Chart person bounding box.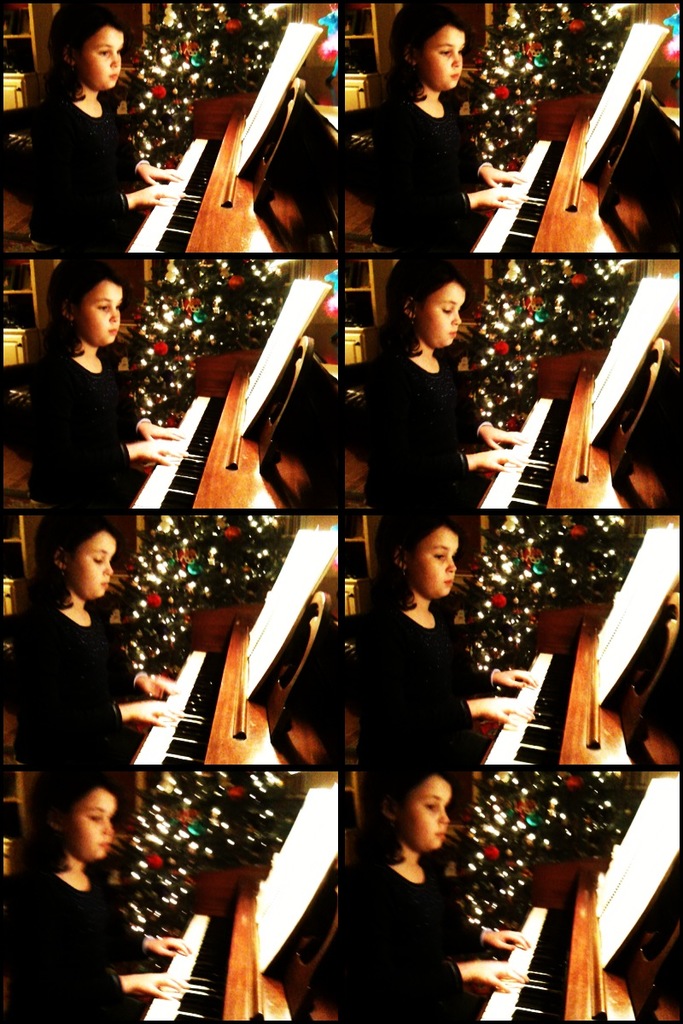
Charted: [x1=5, y1=777, x2=192, y2=1023].
